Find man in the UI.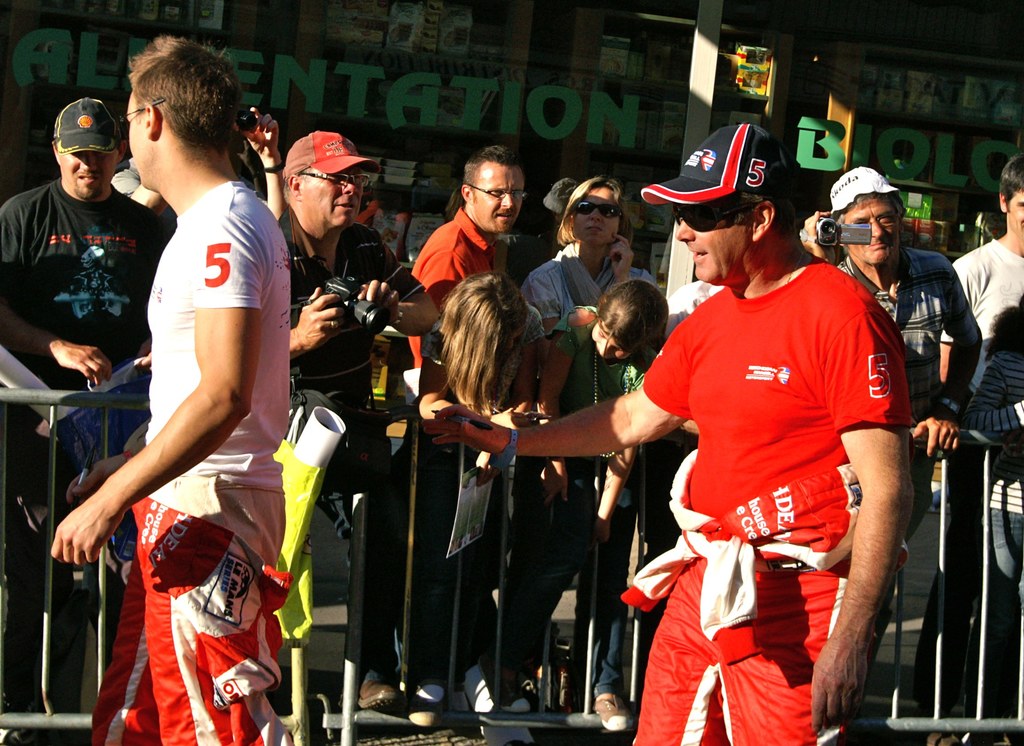
UI element at x1=798 y1=166 x2=982 y2=551.
